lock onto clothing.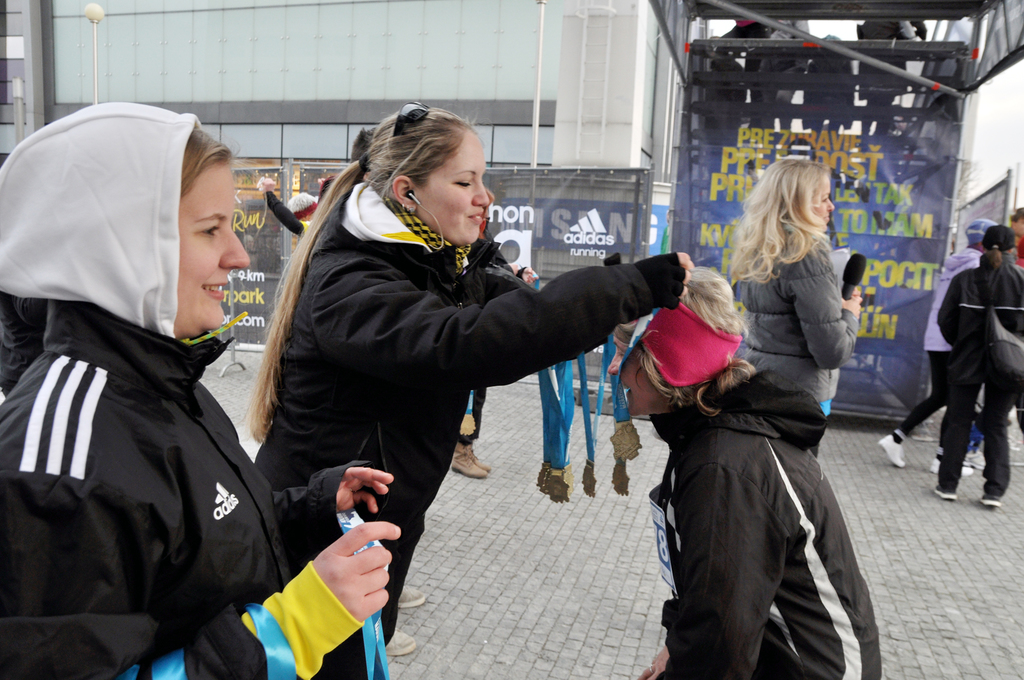
Locked: Rect(897, 250, 982, 450).
